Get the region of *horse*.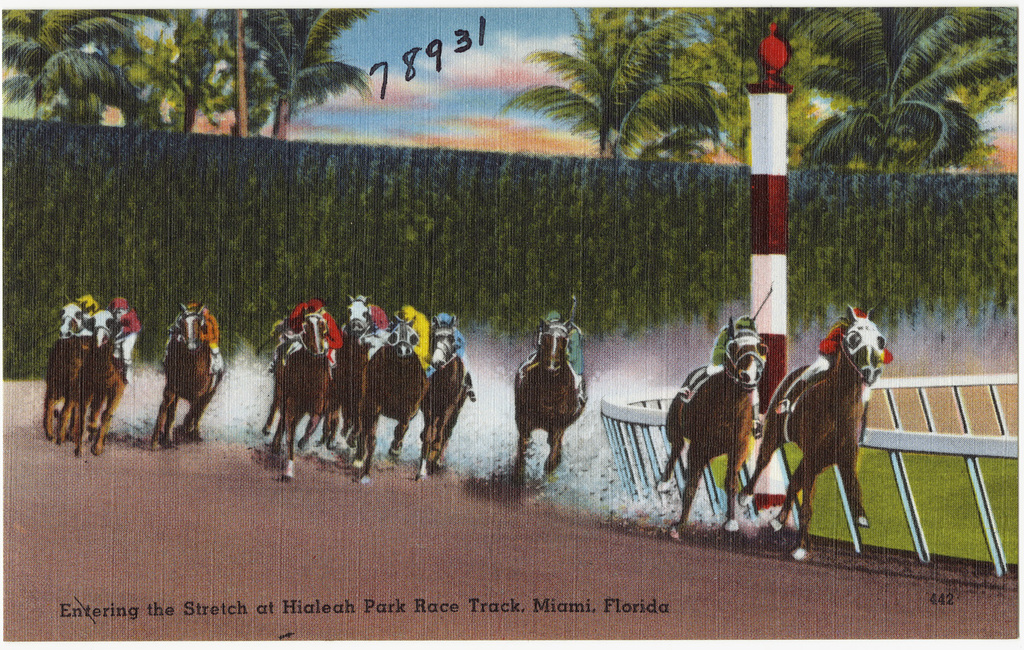
335 290 376 451.
